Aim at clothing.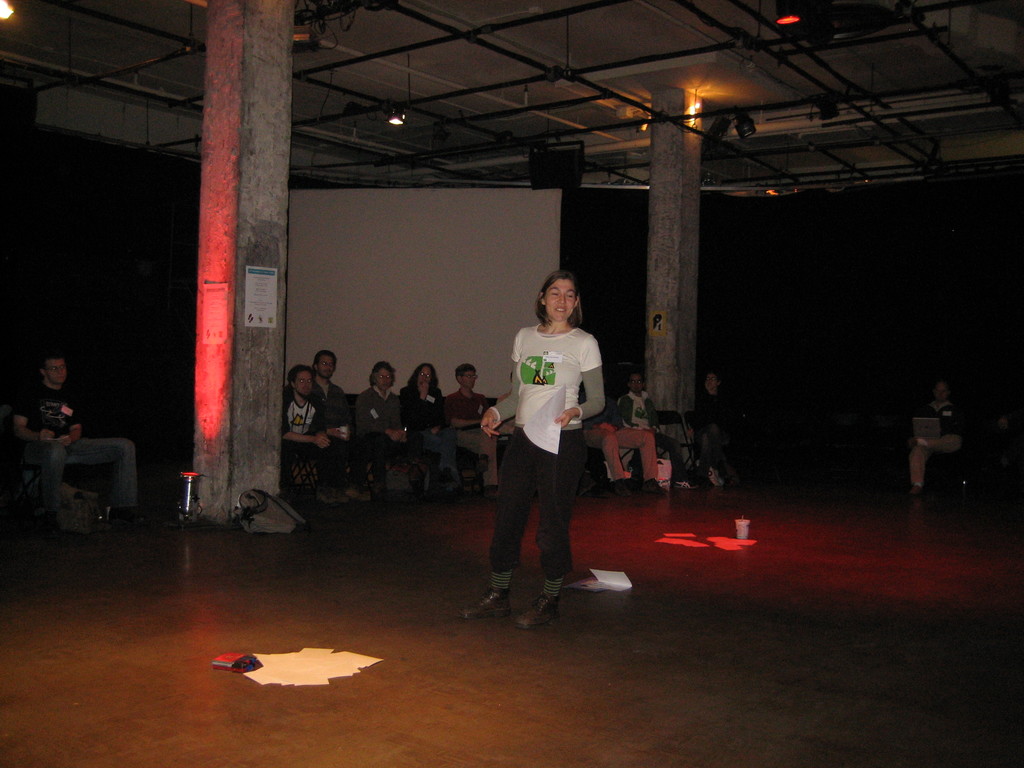
Aimed at 614/385/685/474.
